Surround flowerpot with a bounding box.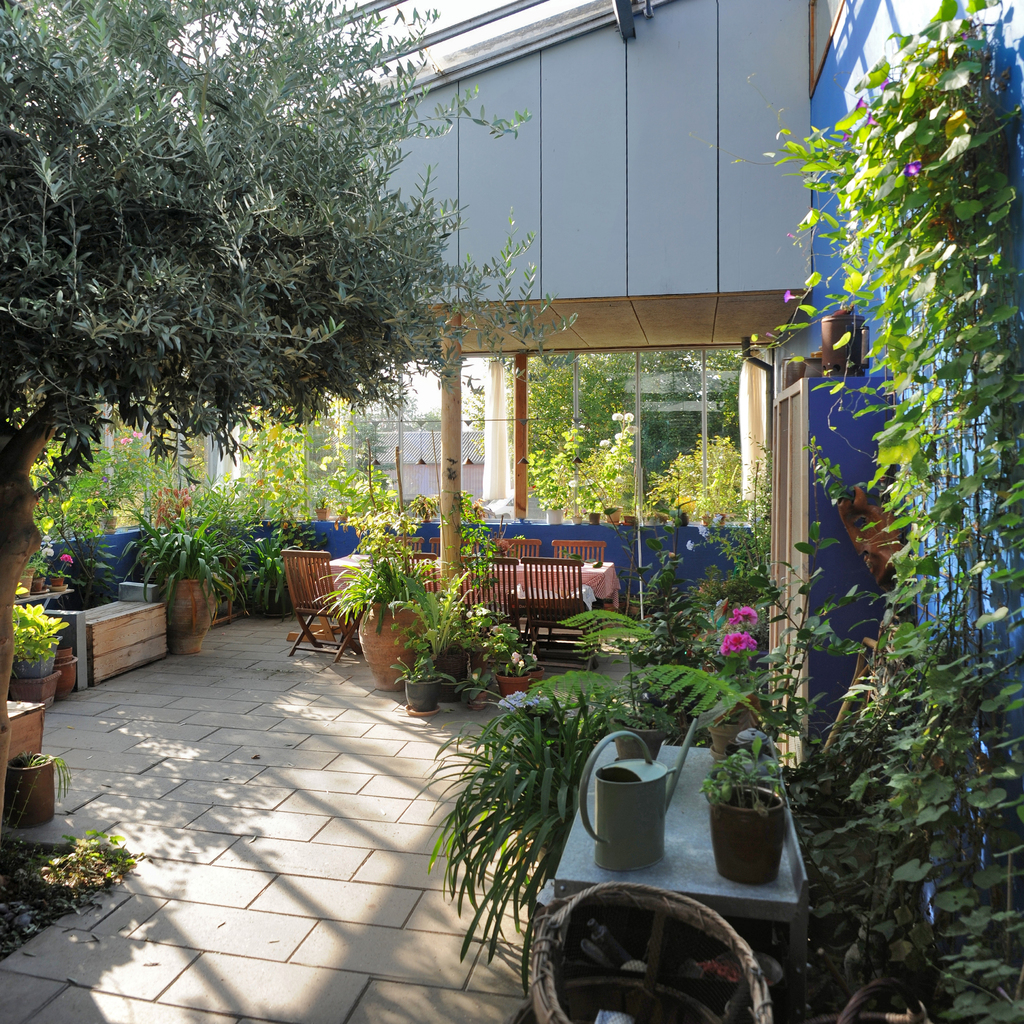
{"x1": 4, "y1": 744, "x2": 56, "y2": 831}.
